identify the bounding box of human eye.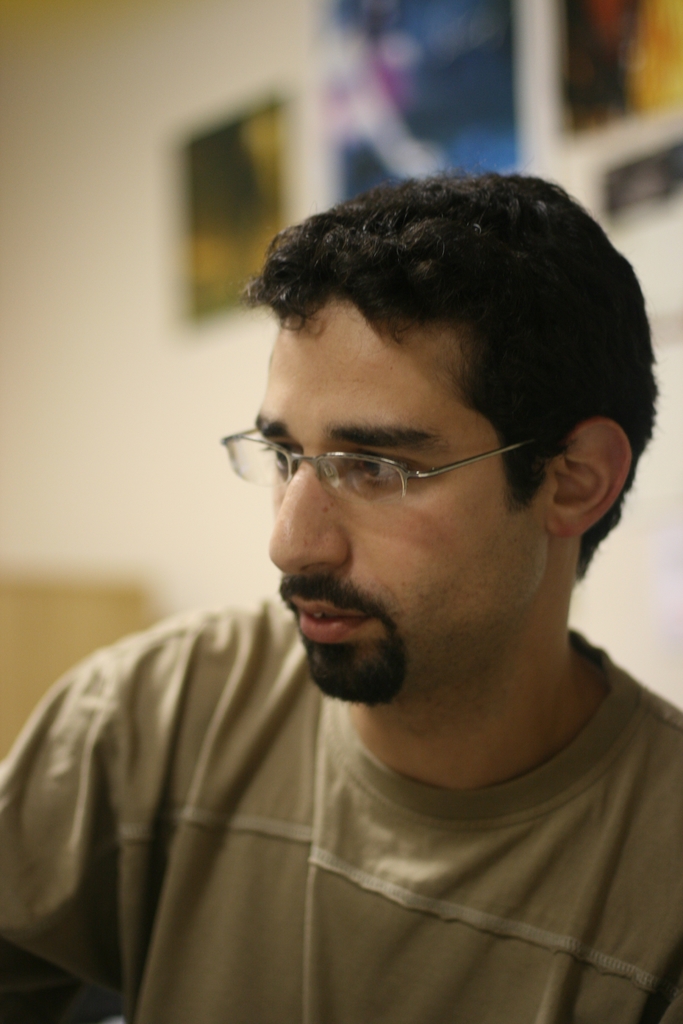
(left=255, top=438, right=309, bottom=475).
